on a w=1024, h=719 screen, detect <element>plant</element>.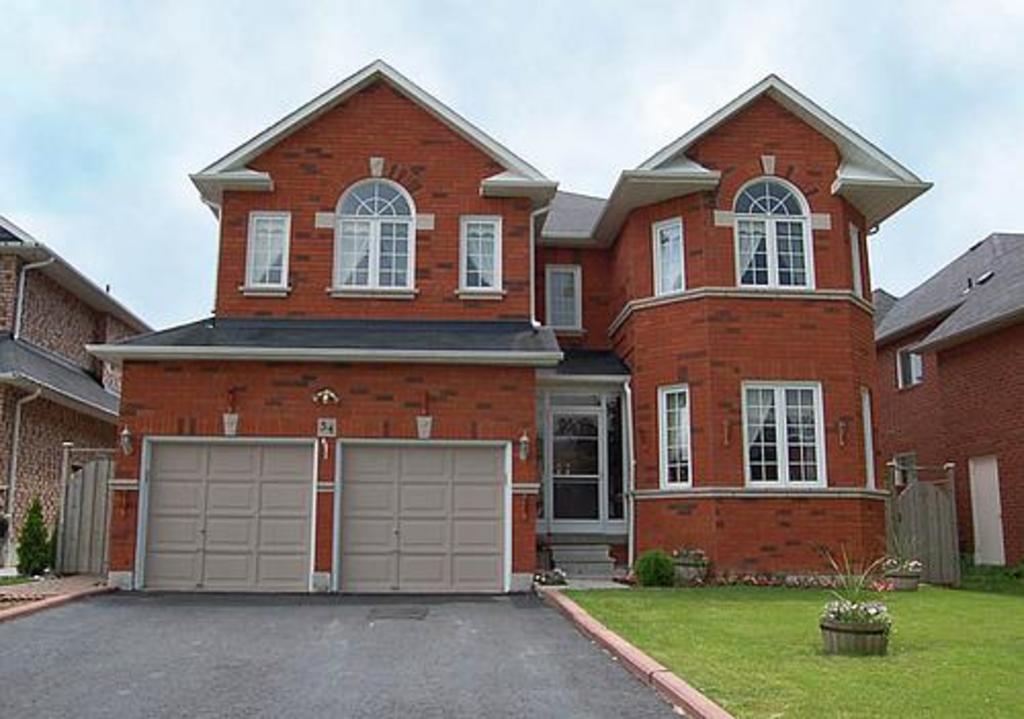
locate(823, 563, 911, 655).
